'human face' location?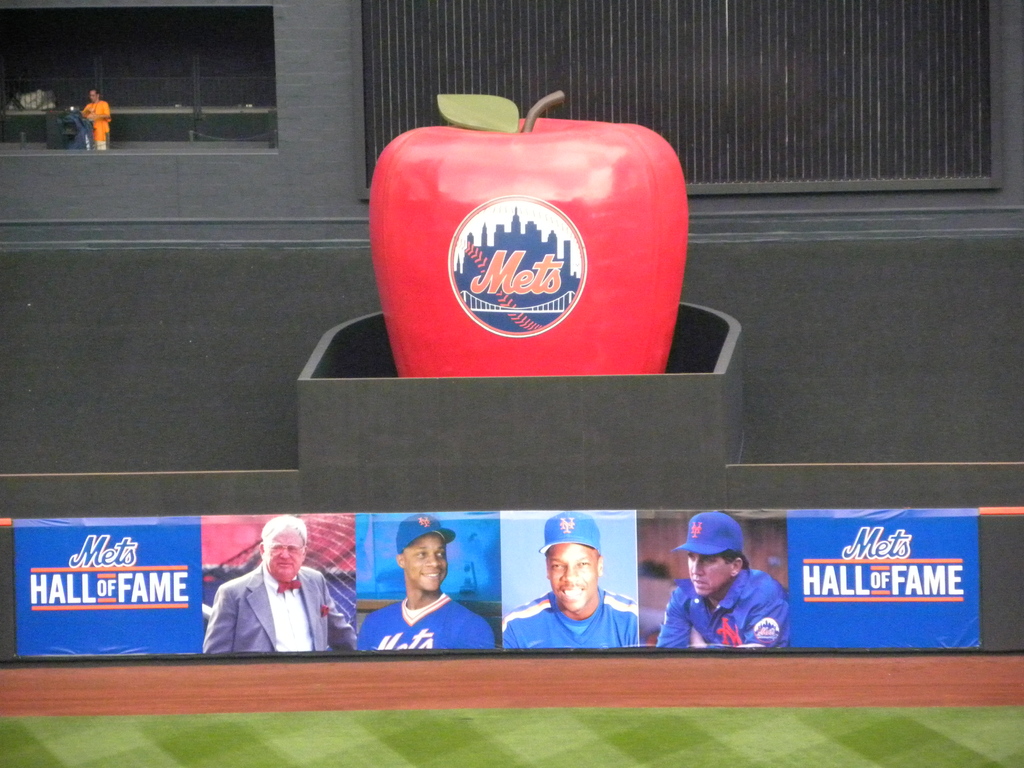
403, 537, 447, 590
